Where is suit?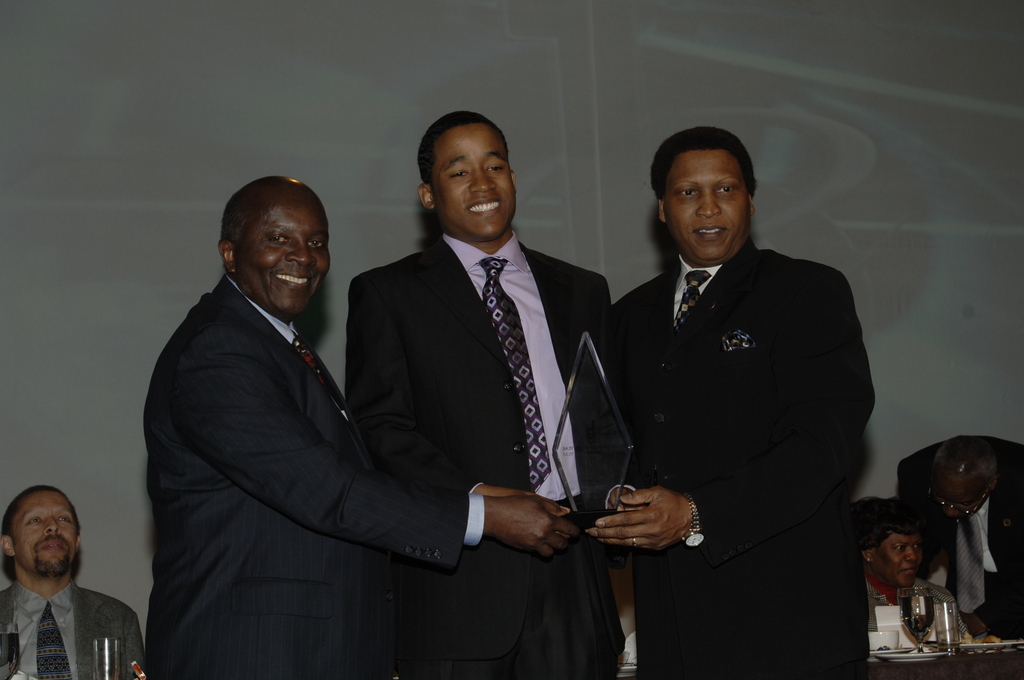
(603,241,877,679).
